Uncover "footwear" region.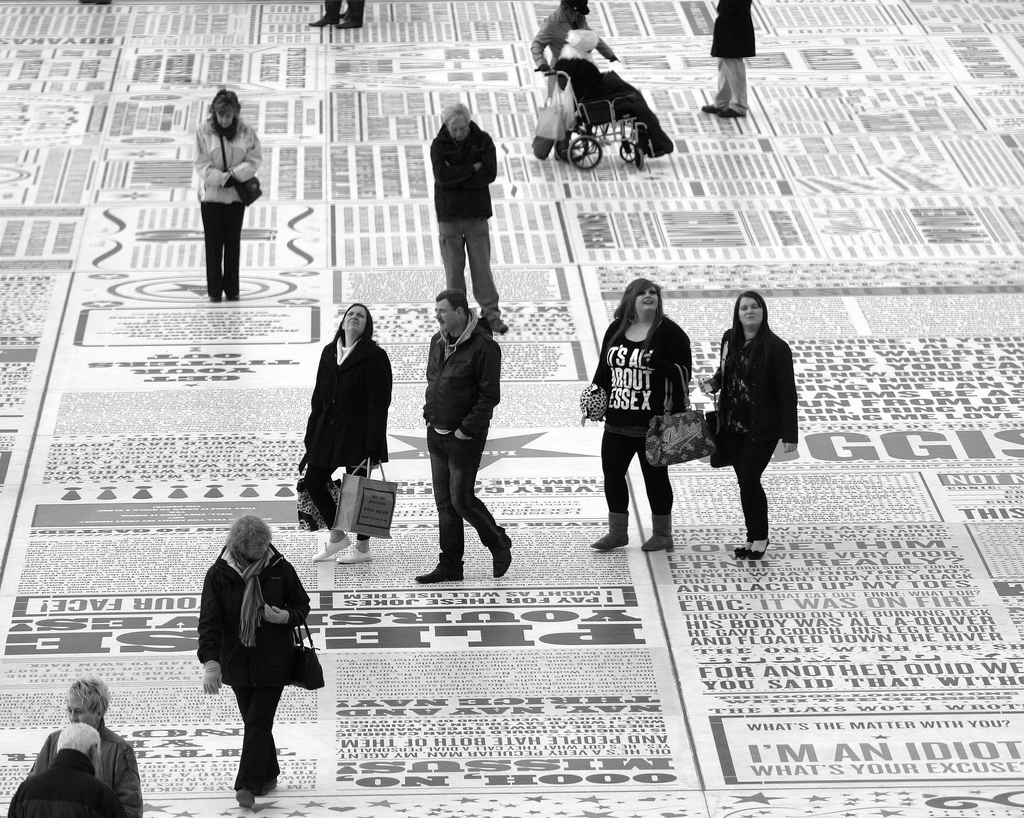
Uncovered: <bbox>698, 98, 721, 110</bbox>.
